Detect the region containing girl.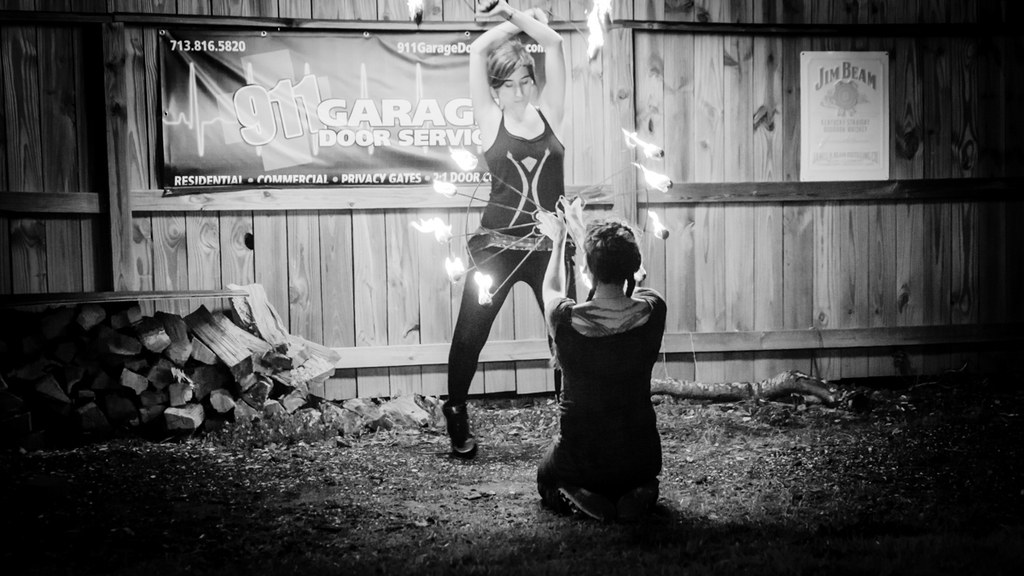
(439,0,576,461).
